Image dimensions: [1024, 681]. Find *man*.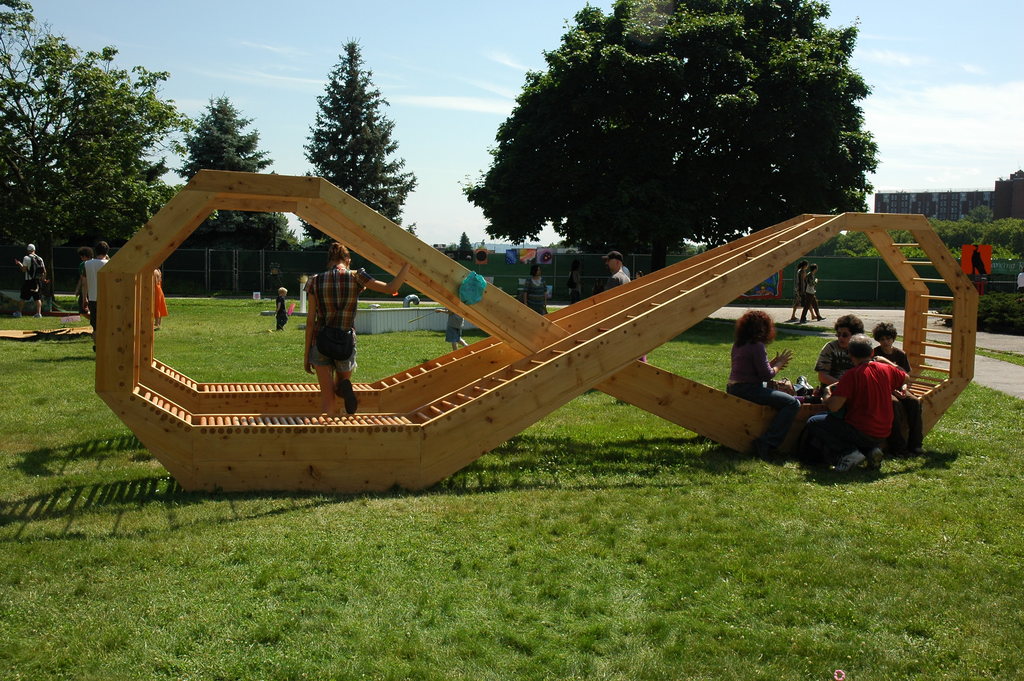
{"left": 830, "top": 324, "right": 925, "bottom": 464}.
